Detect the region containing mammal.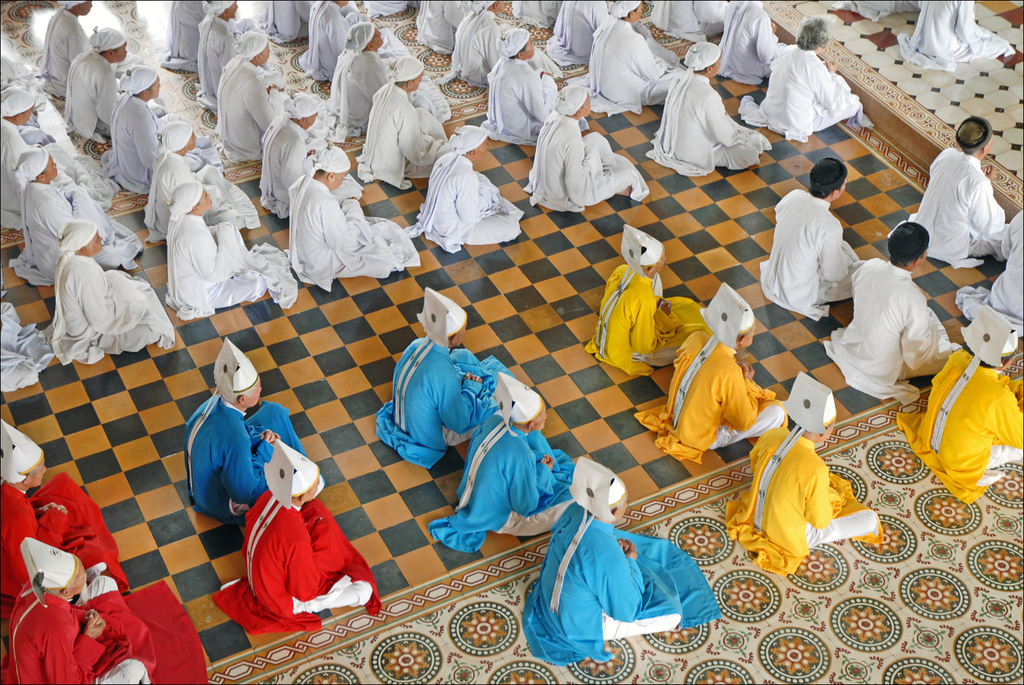
bbox=(0, 414, 126, 591).
